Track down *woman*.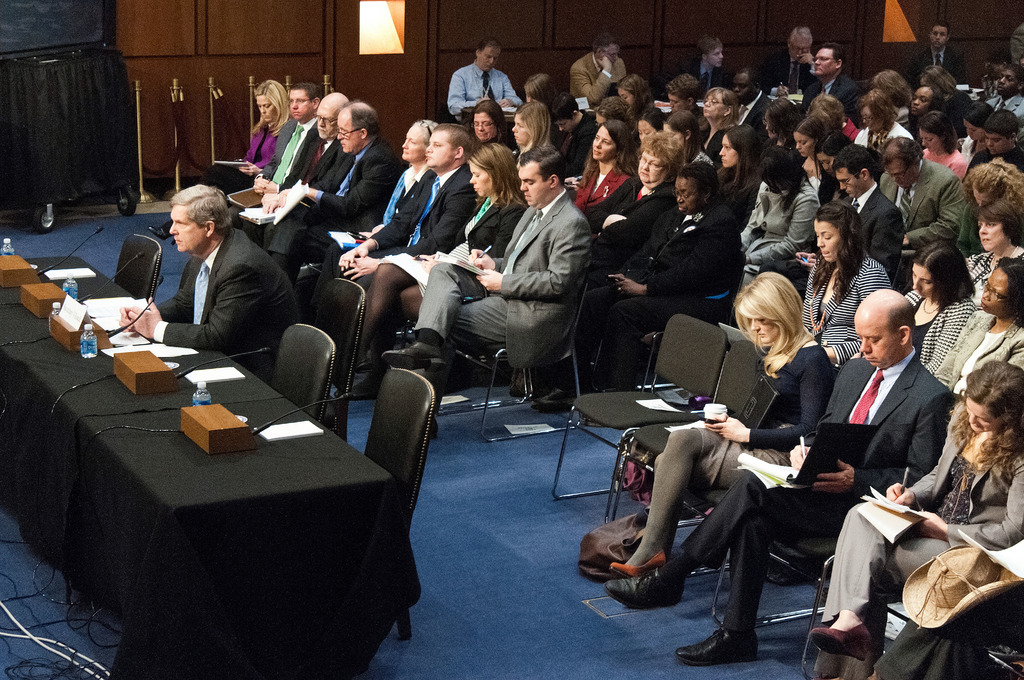
Tracked to 869, 70, 909, 118.
